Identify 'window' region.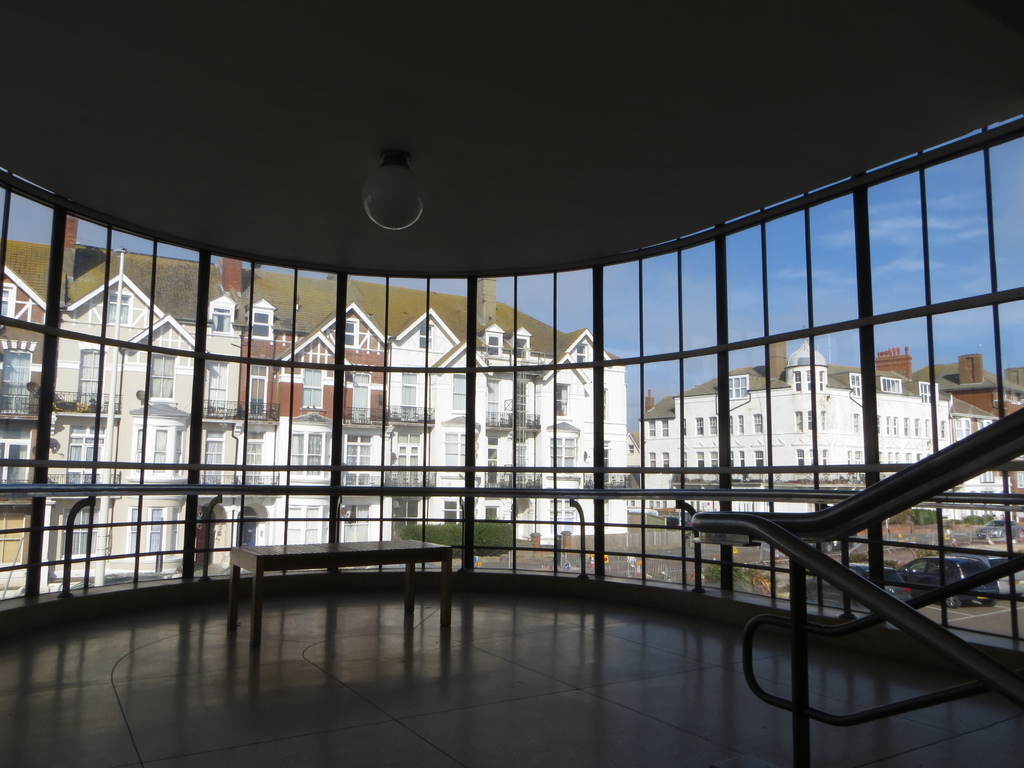
Region: <box>853,413,858,431</box>.
